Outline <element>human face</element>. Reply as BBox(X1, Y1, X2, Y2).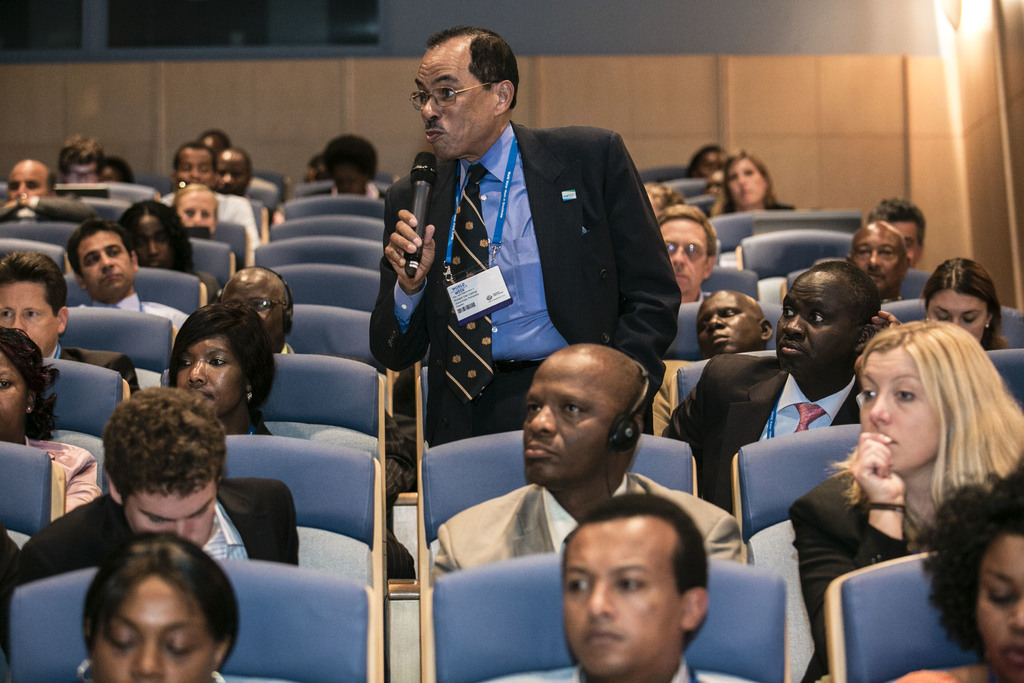
BBox(4, 159, 57, 202).
